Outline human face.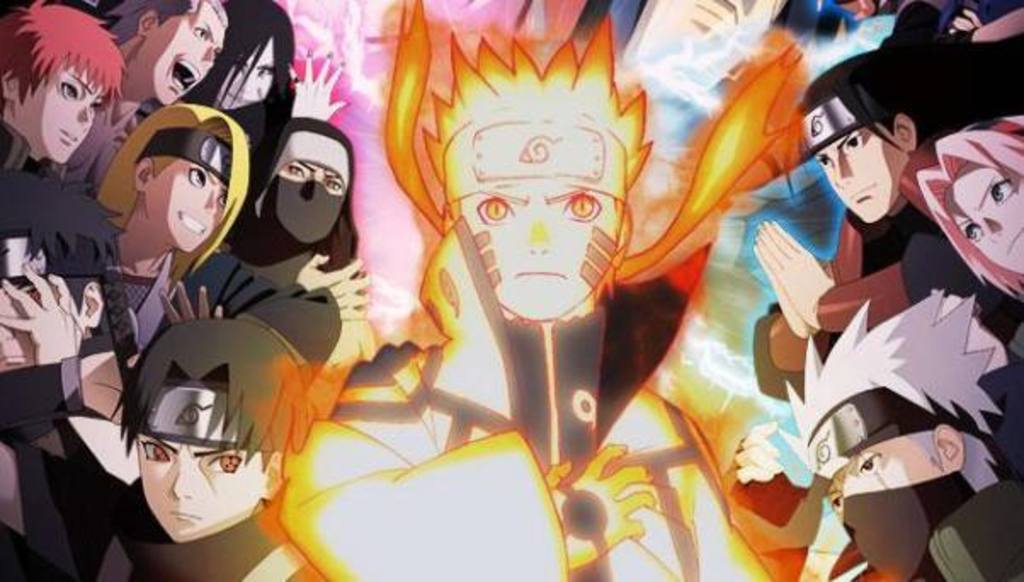
Outline: bbox=[19, 56, 102, 167].
